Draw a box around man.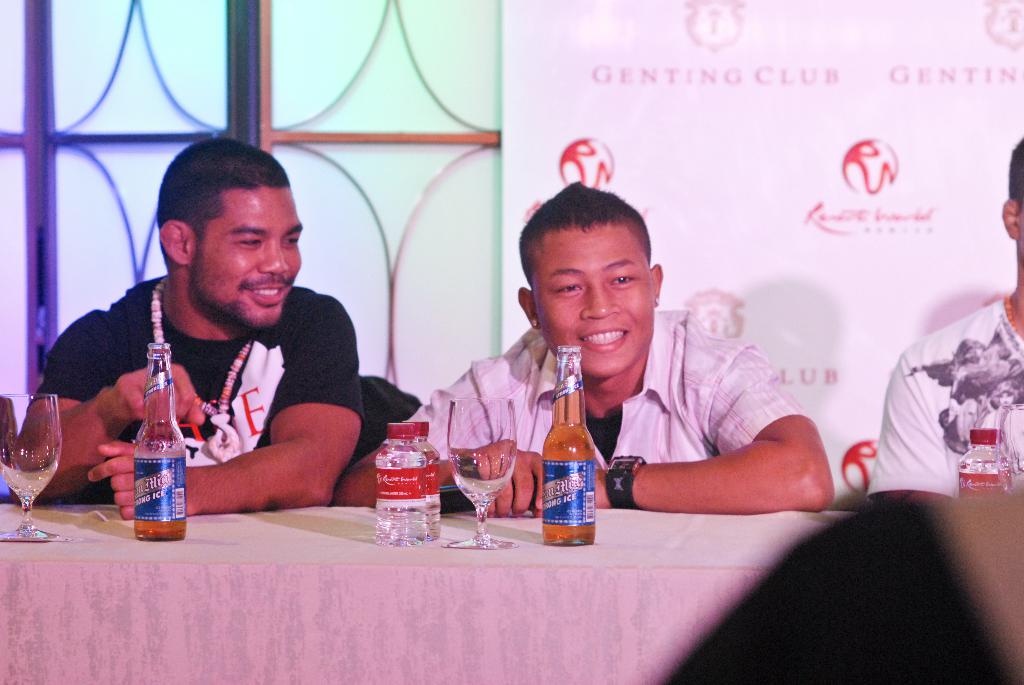
left=328, top=184, right=834, bottom=515.
